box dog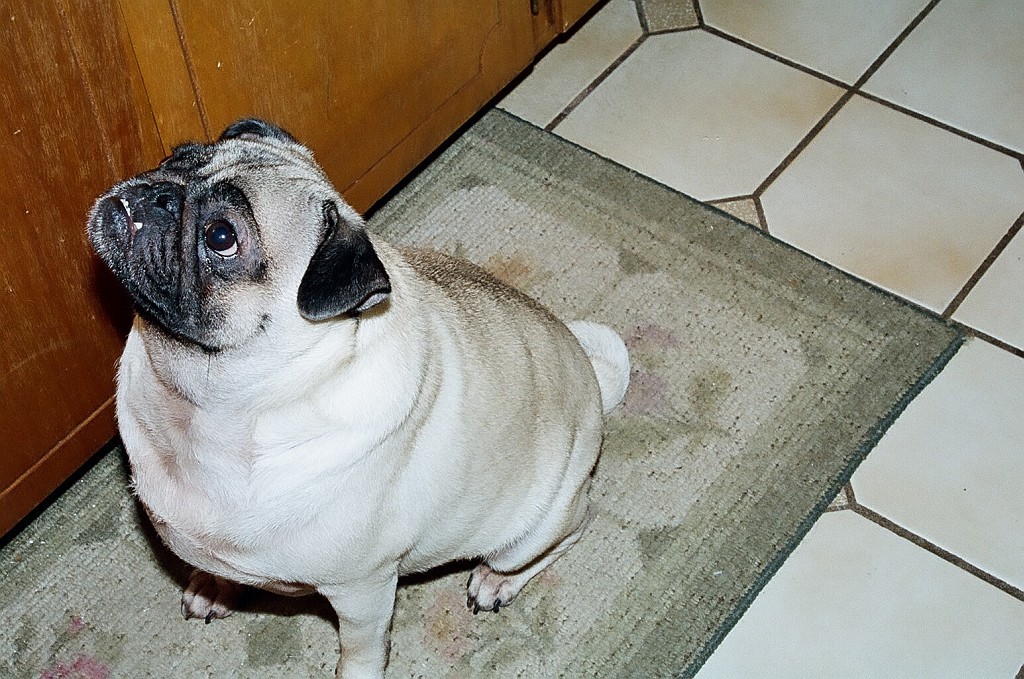
locate(81, 117, 632, 678)
